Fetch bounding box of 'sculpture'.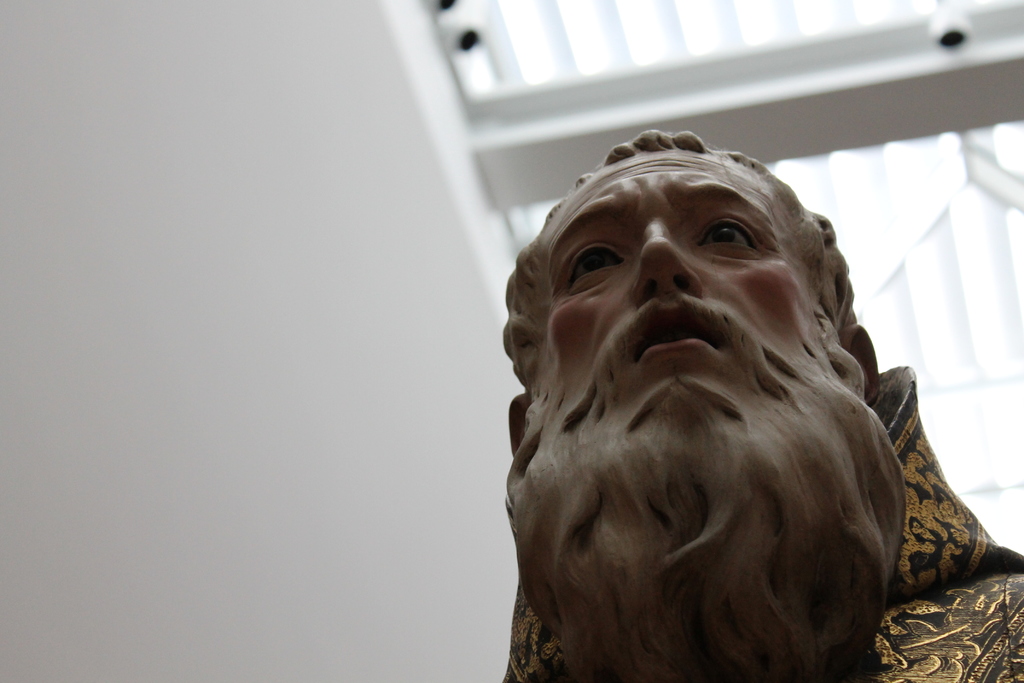
Bbox: detection(476, 141, 1000, 682).
